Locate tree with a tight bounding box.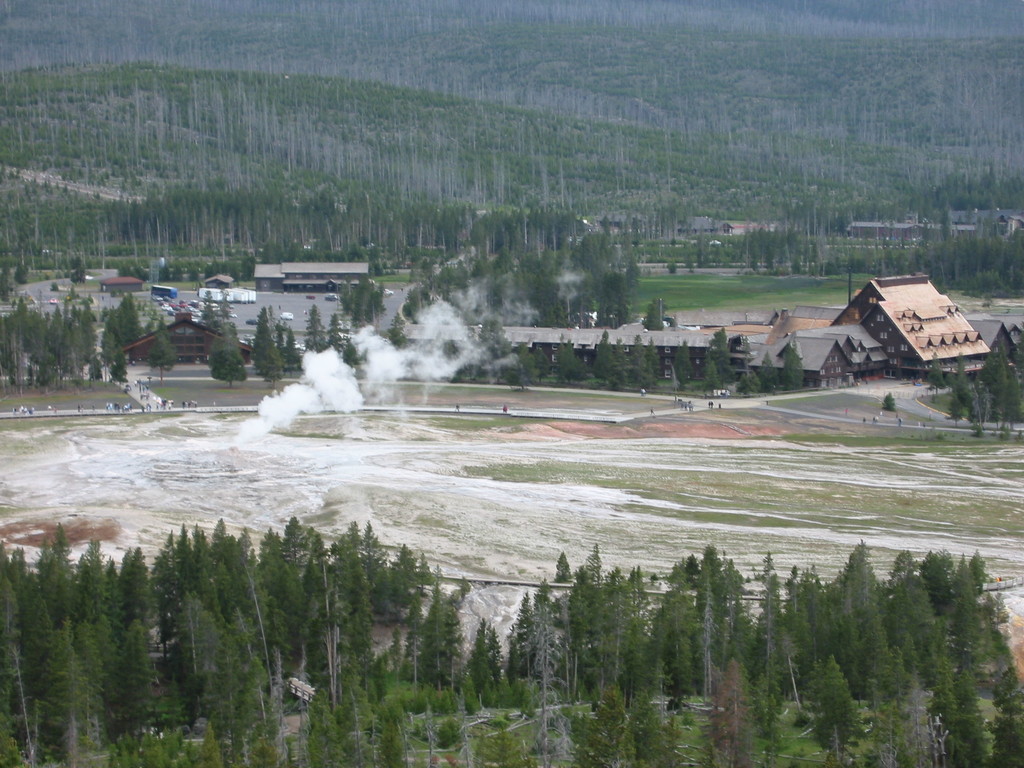
[left=340, top=340, right=360, bottom=373].
